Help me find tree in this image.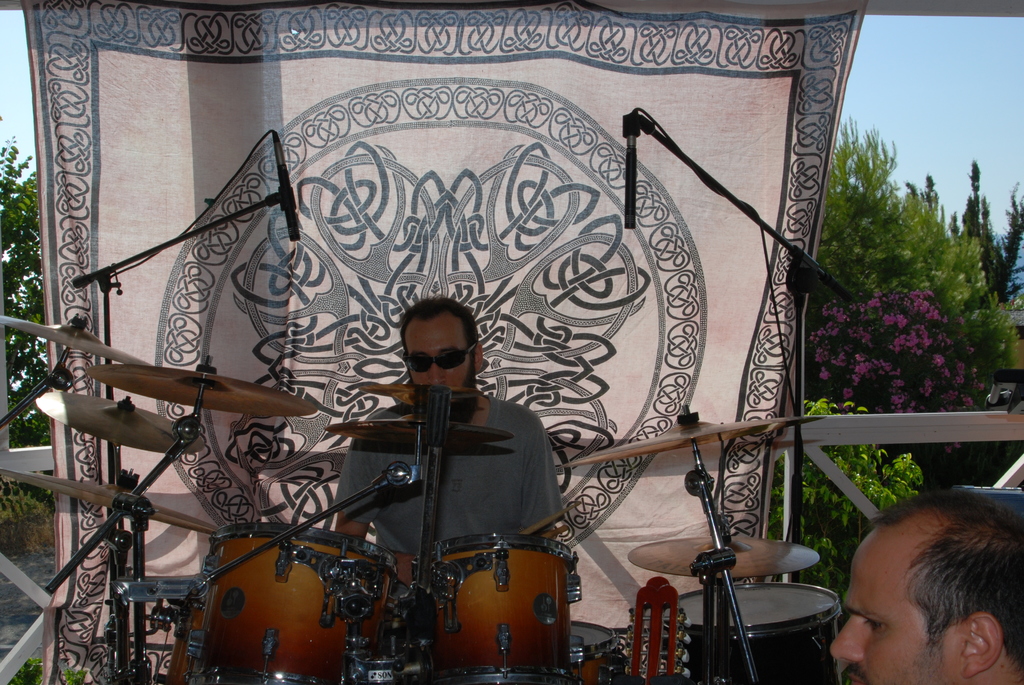
Found it: Rect(0, 132, 54, 447).
